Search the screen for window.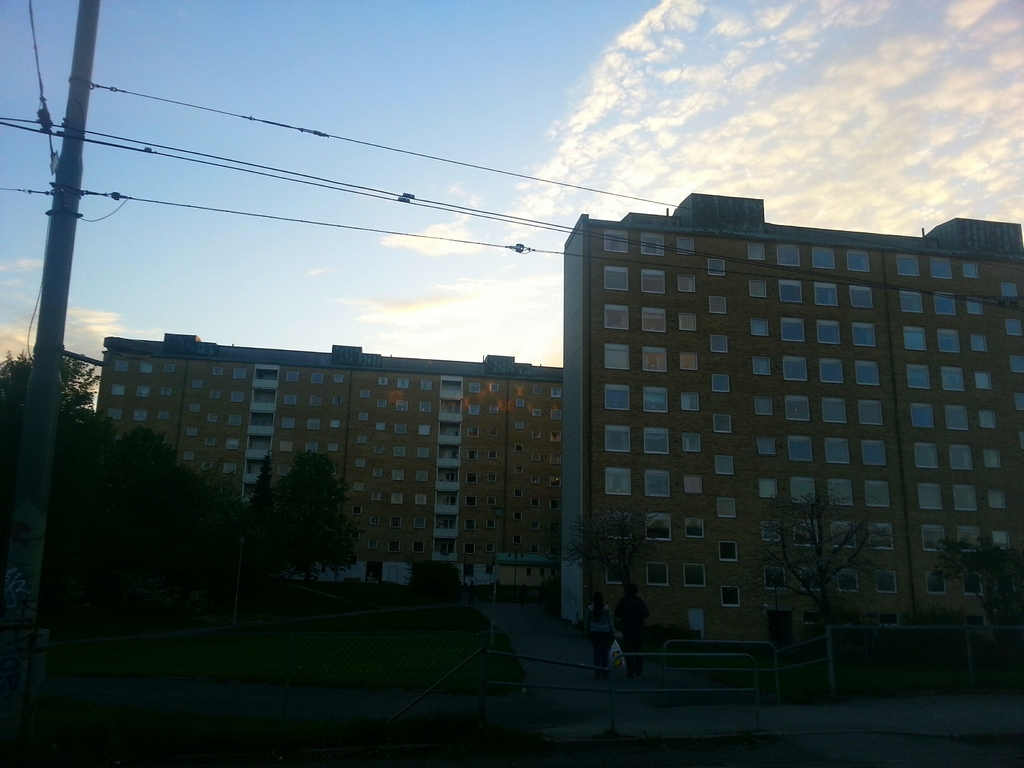
Found at [x1=801, y1=563, x2=819, y2=588].
